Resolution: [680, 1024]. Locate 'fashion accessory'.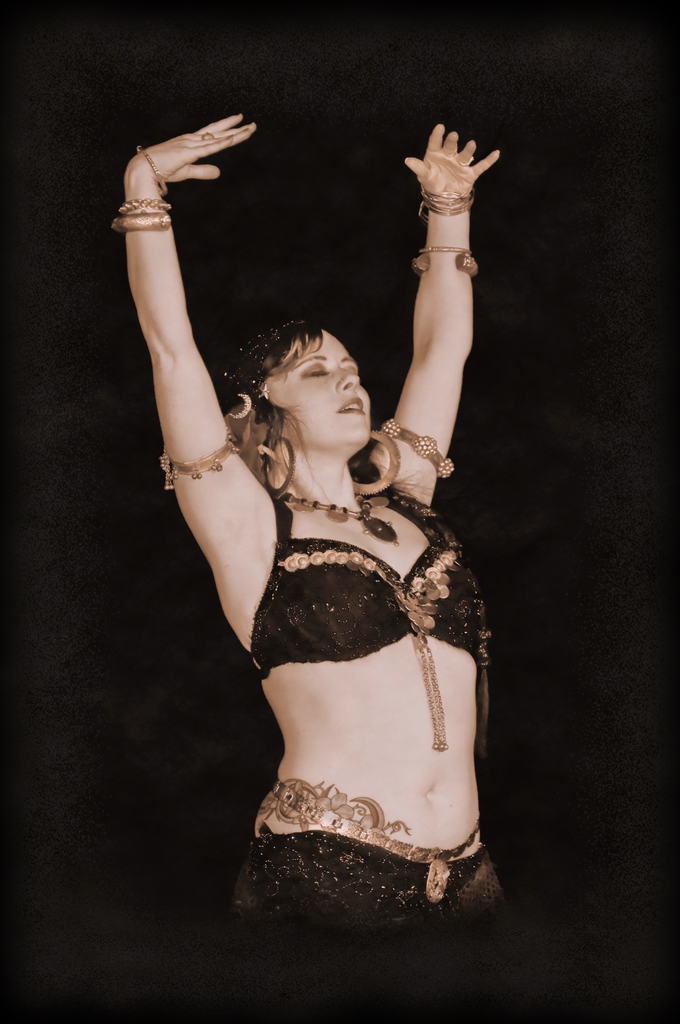
(279, 491, 401, 548).
